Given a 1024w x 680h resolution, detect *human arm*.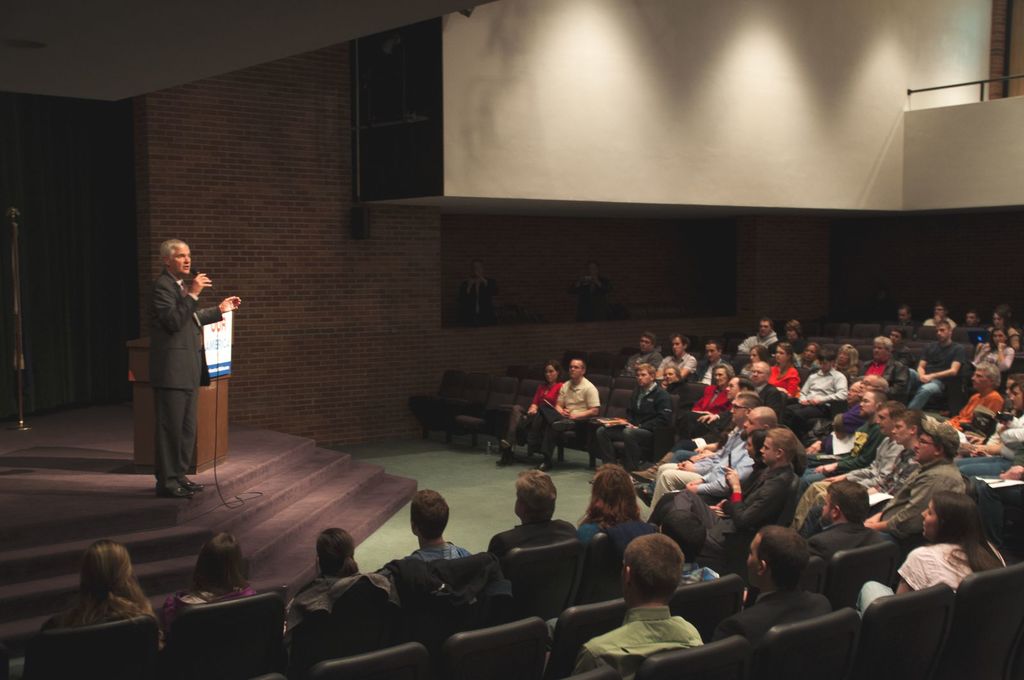
Rect(727, 467, 786, 526).
